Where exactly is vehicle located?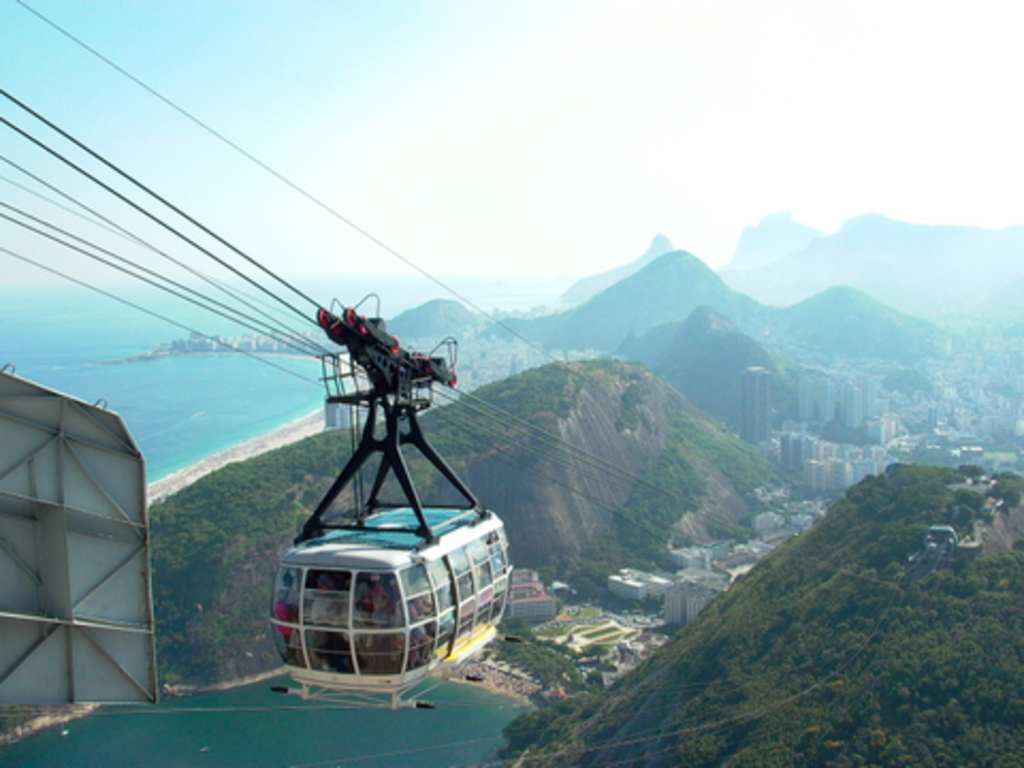
Its bounding box is x1=245 y1=471 x2=484 y2=689.
